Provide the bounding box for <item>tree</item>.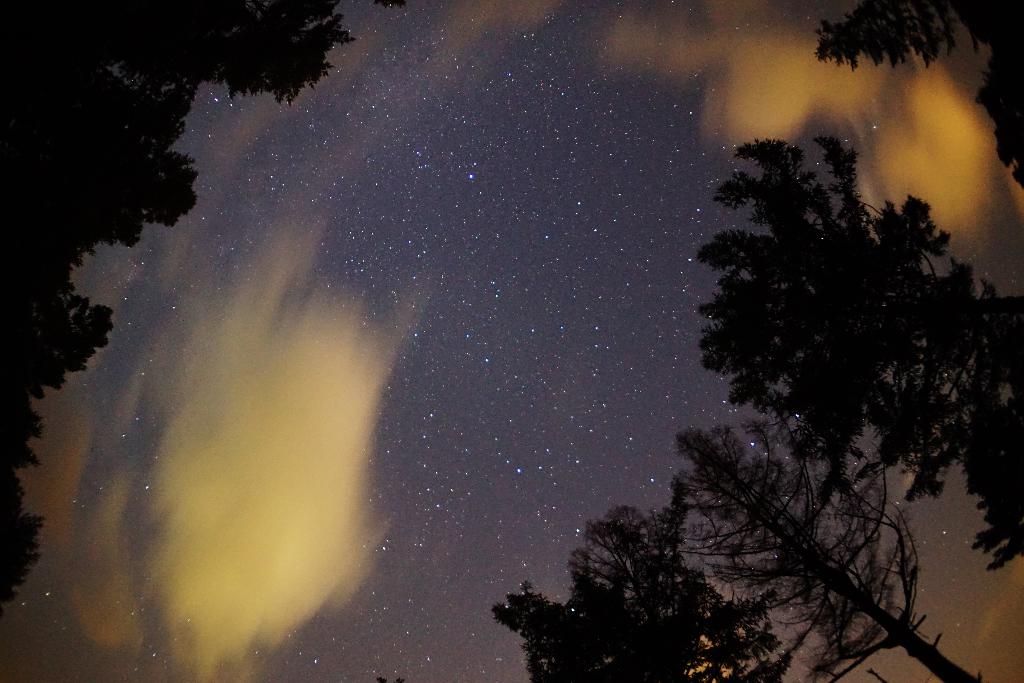
bbox=[824, 0, 1023, 179].
